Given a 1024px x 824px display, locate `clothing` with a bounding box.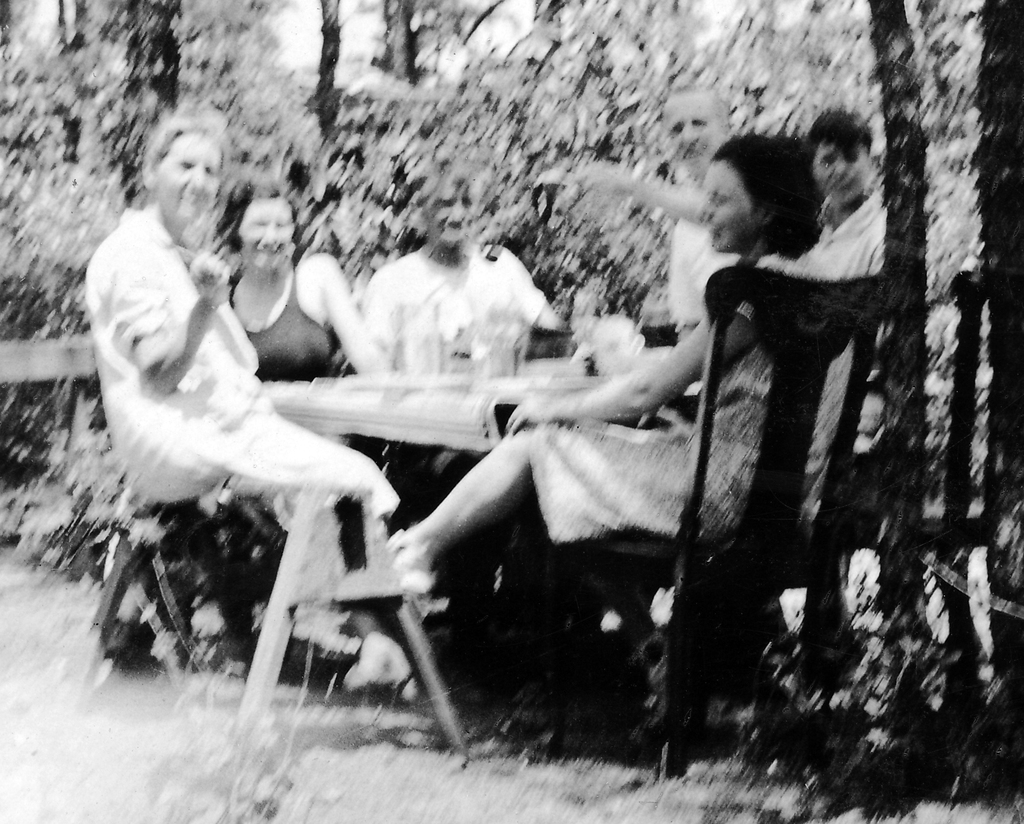
Located: 216:252:338:387.
